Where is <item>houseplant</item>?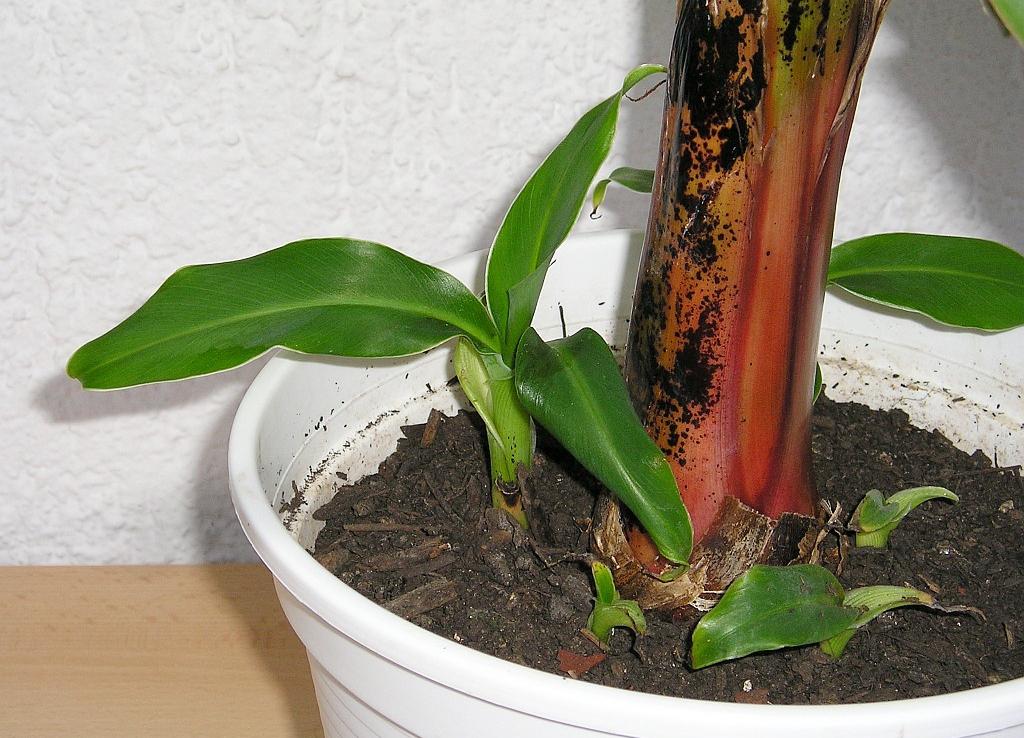
left=63, top=0, right=1023, bottom=737.
